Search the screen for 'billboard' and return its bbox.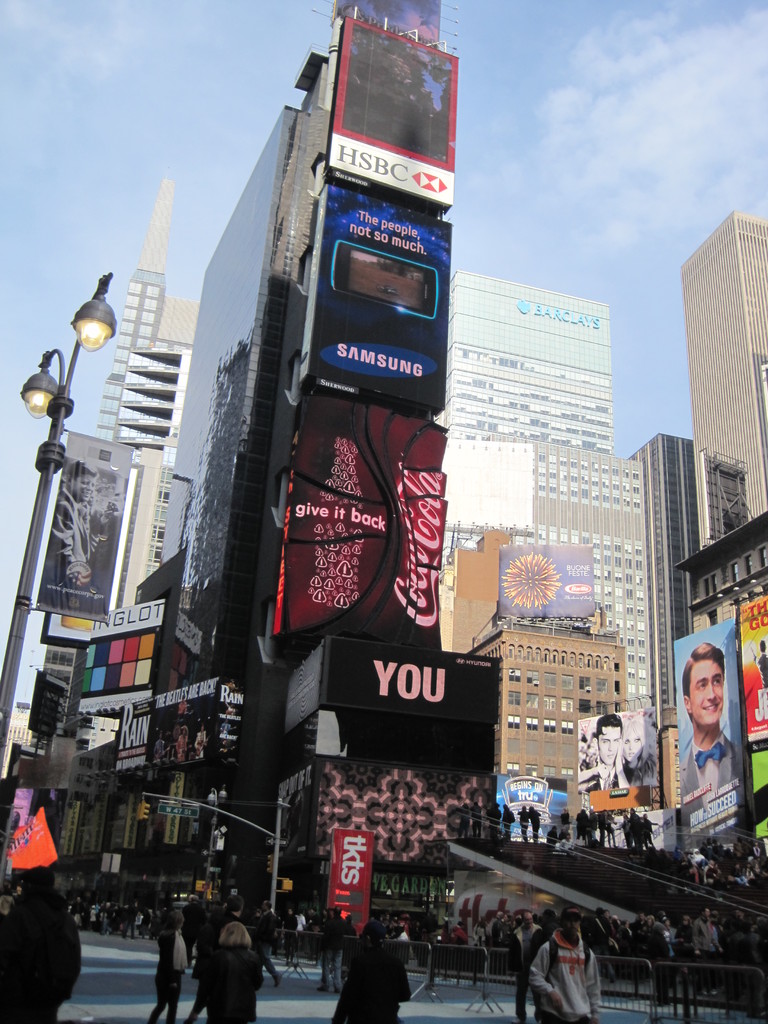
Found: 744,596,767,734.
